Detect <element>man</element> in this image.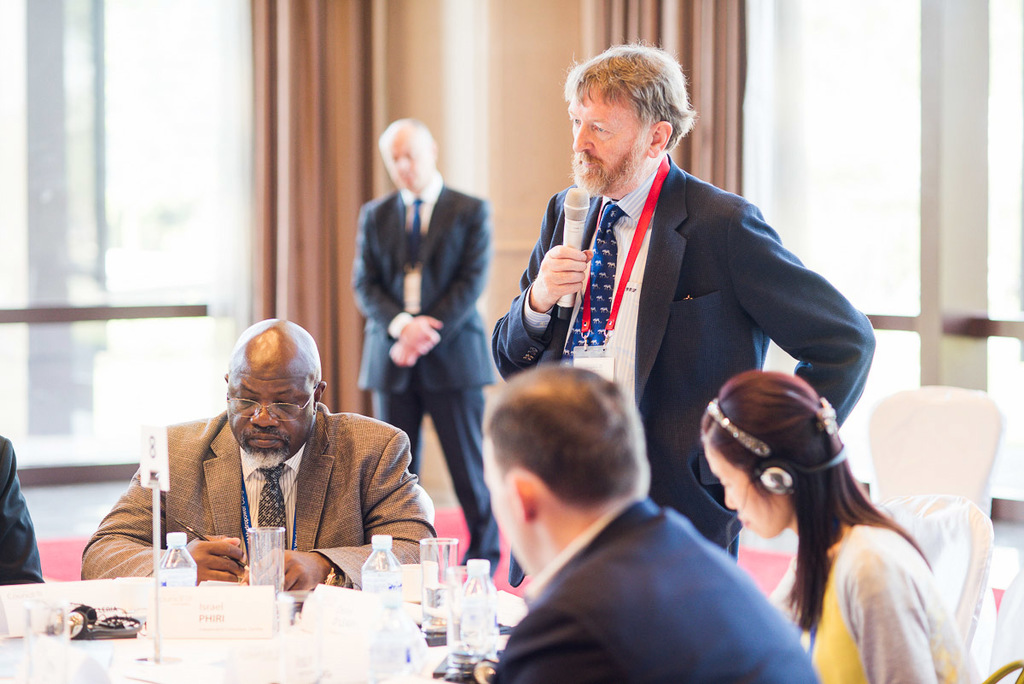
Detection: detection(346, 119, 512, 562).
